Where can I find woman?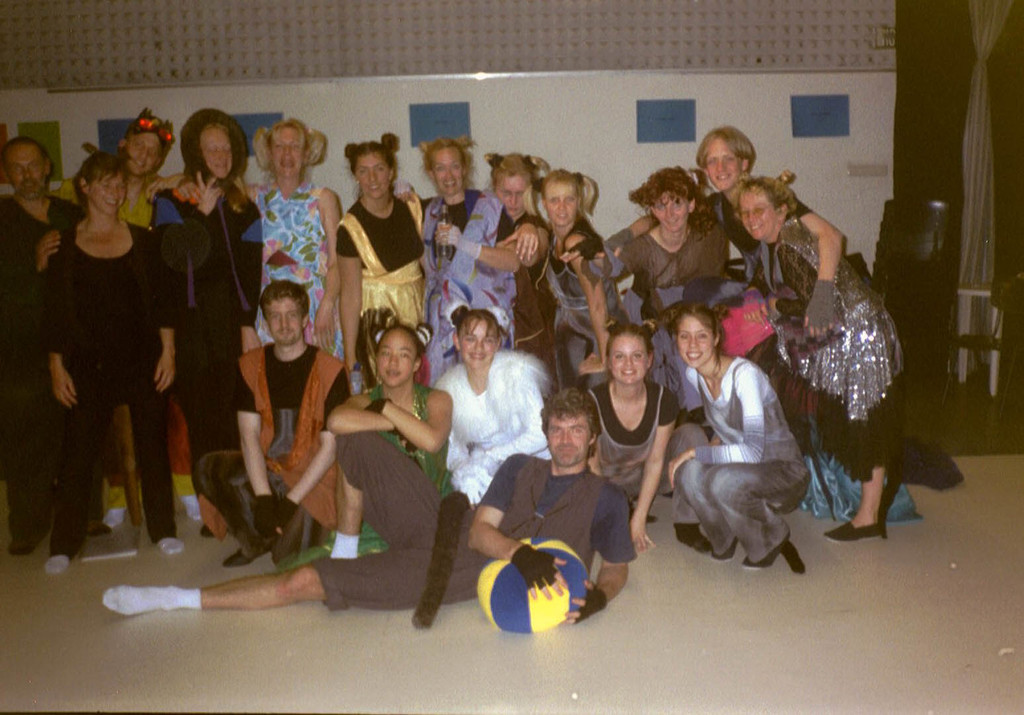
You can find it at 582, 165, 727, 389.
